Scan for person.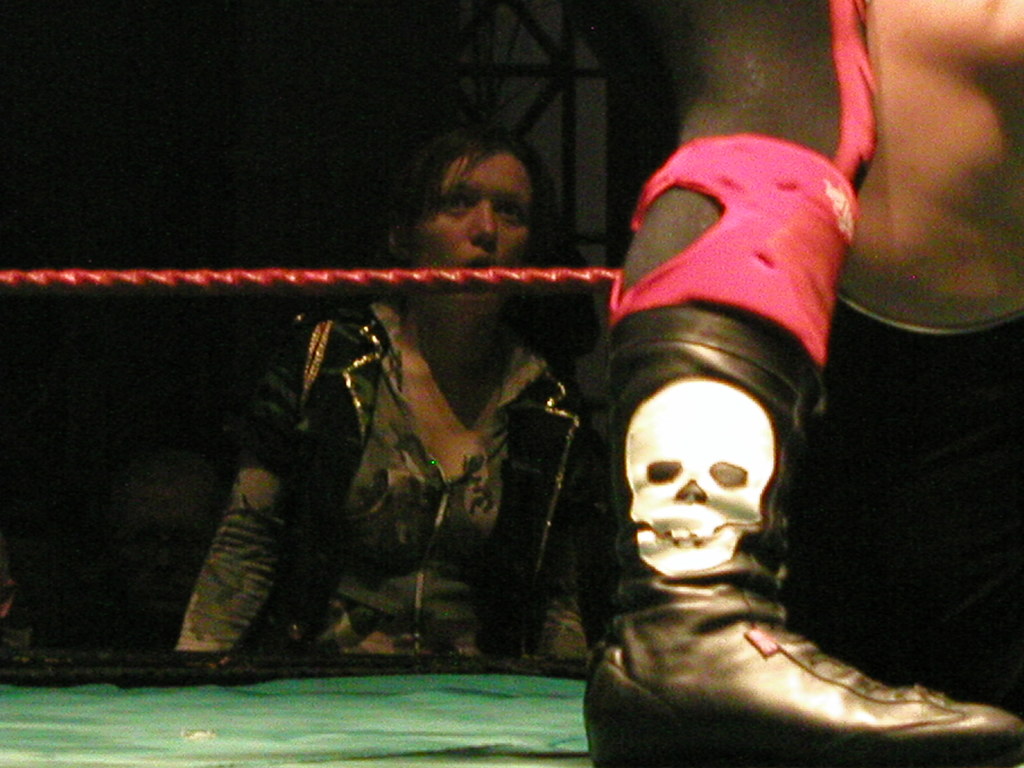
Scan result: bbox=(176, 126, 610, 659).
